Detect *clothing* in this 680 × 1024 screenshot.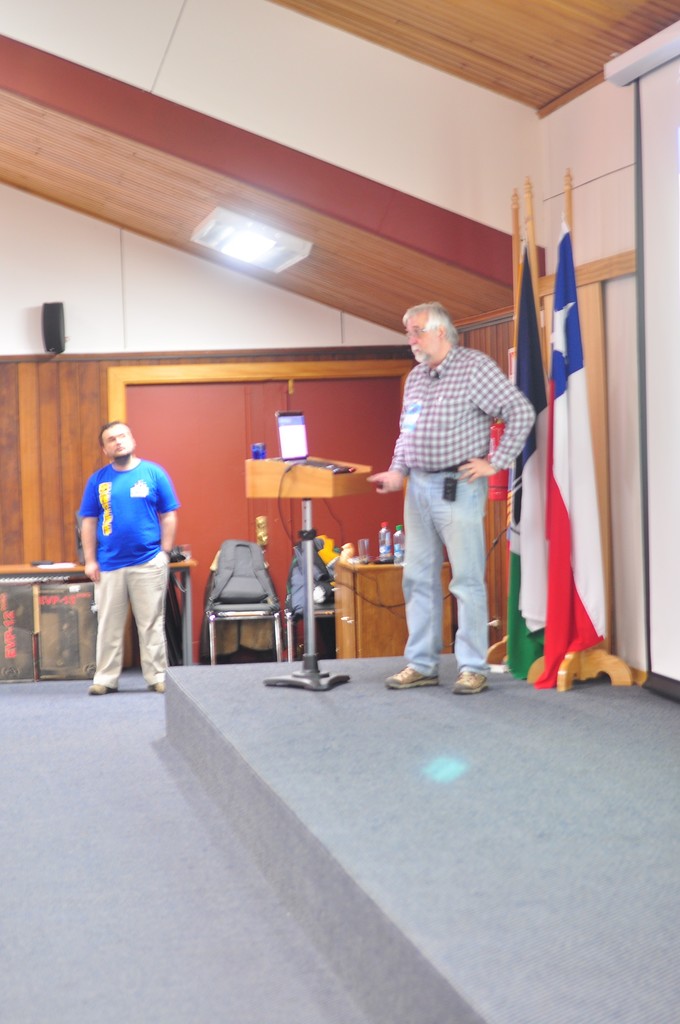
Detection: [x1=86, y1=441, x2=175, y2=697].
